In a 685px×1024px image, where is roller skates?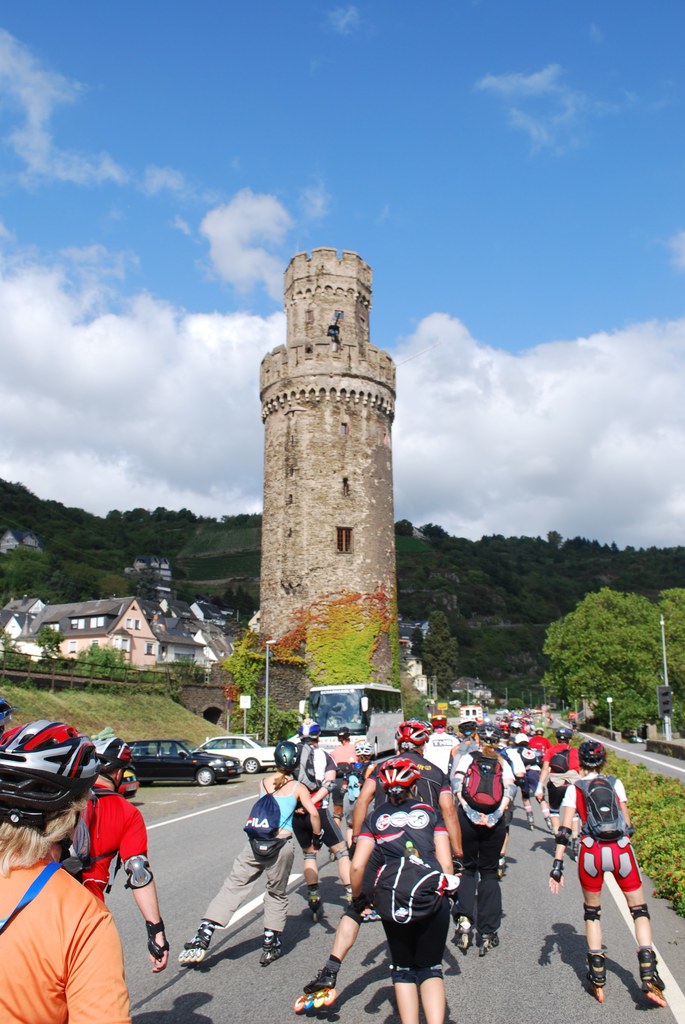
571,840,581,865.
